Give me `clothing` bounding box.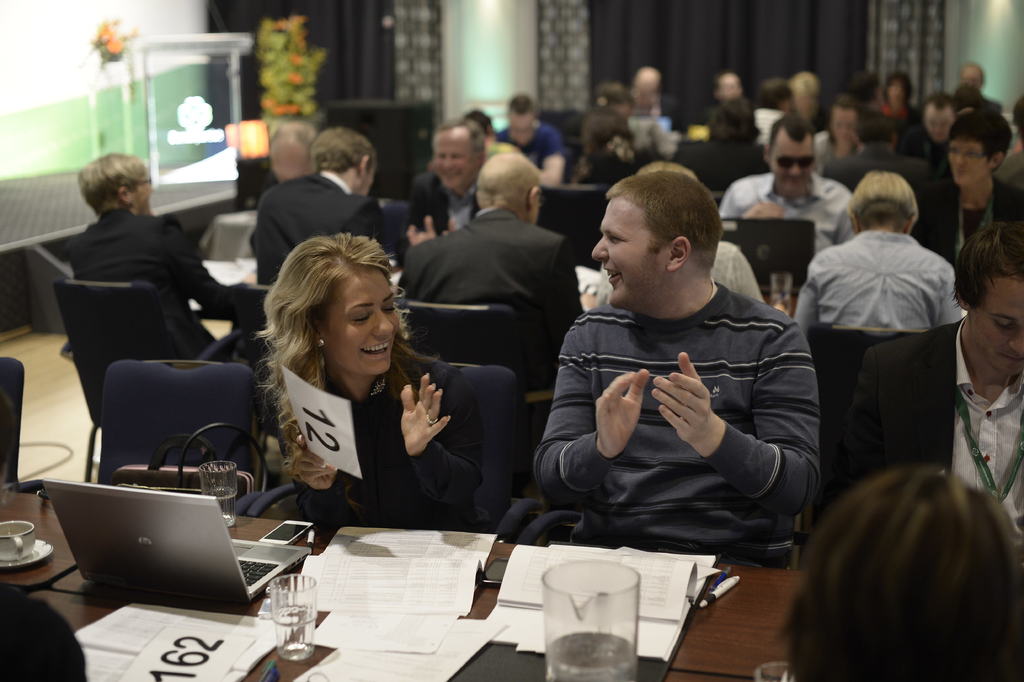
(413, 163, 488, 246).
